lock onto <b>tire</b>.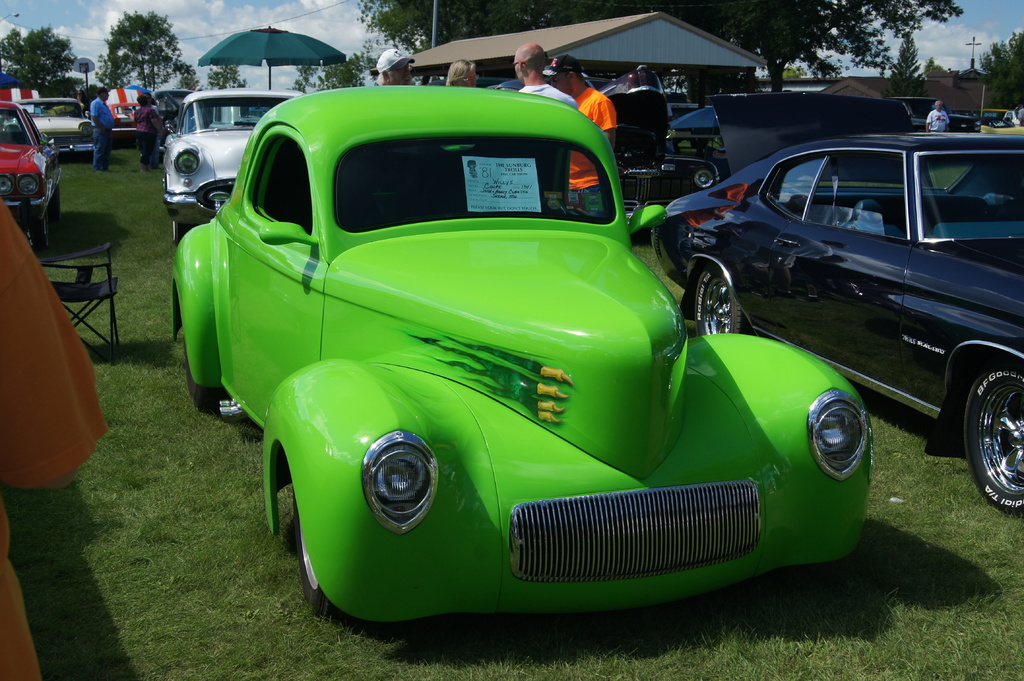
Locked: <region>171, 220, 184, 244</region>.
